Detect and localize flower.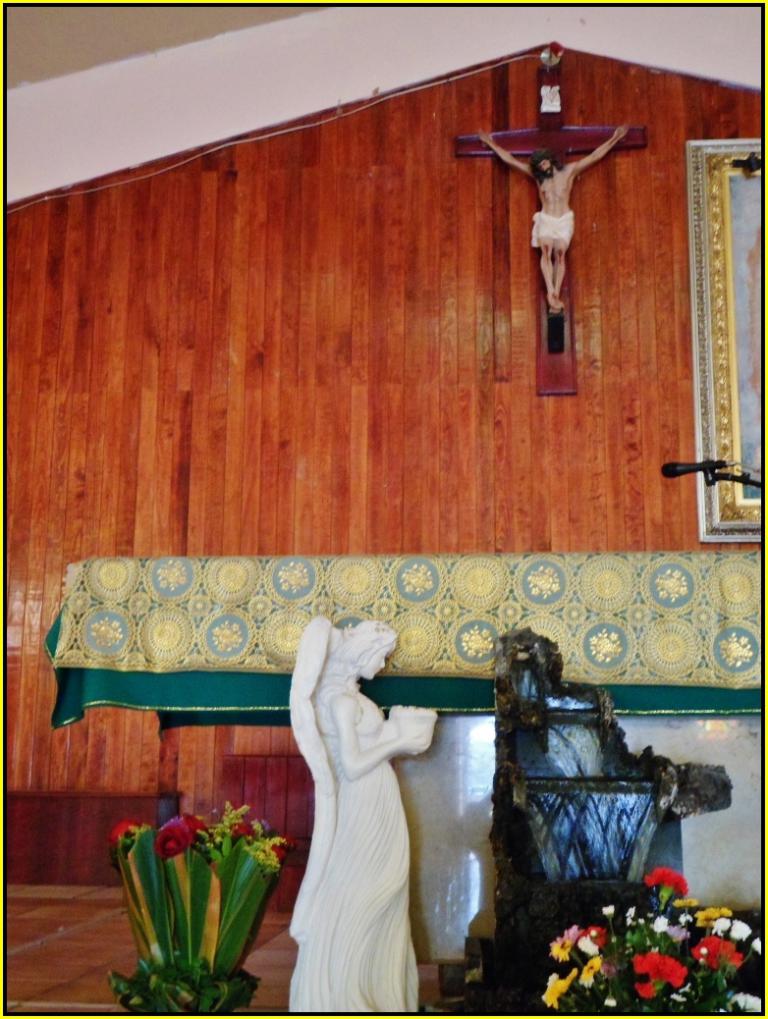
Localized at box=[553, 927, 584, 962].
